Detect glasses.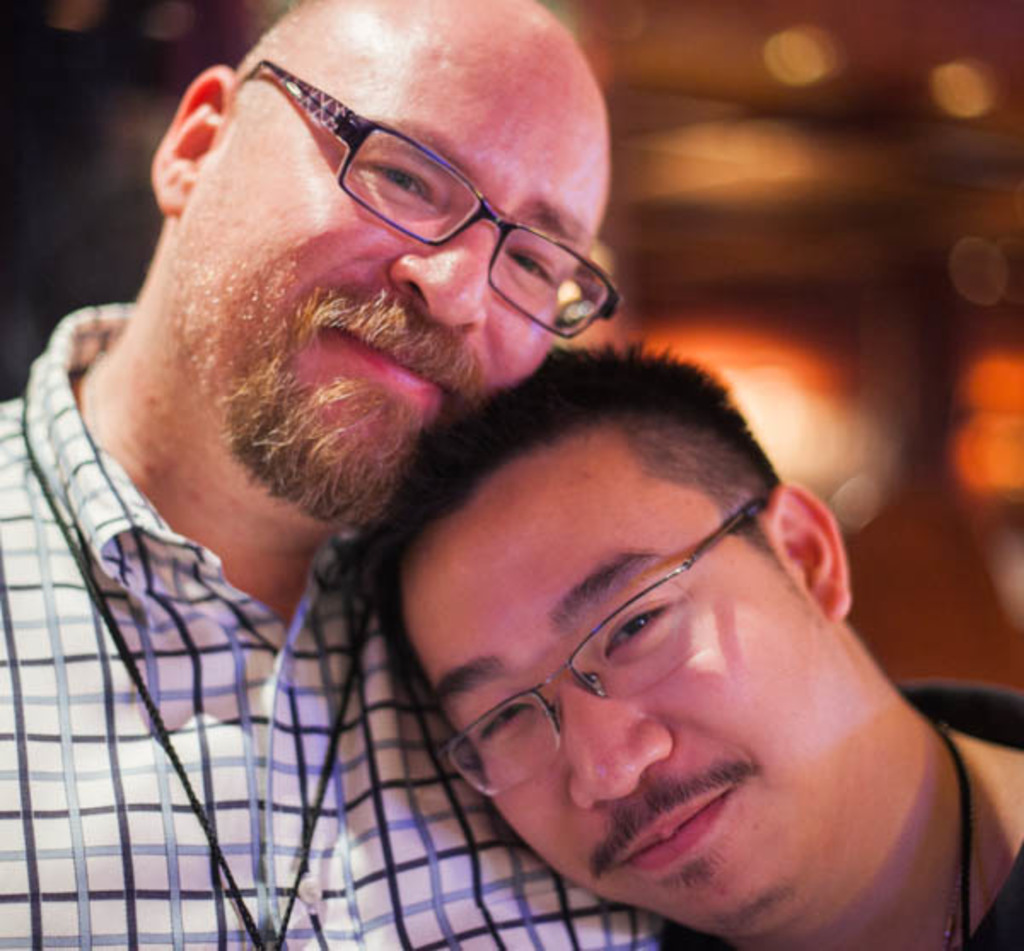
Detected at {"left": 242, "top": 58, "right": 633, "bottom": 343}.
